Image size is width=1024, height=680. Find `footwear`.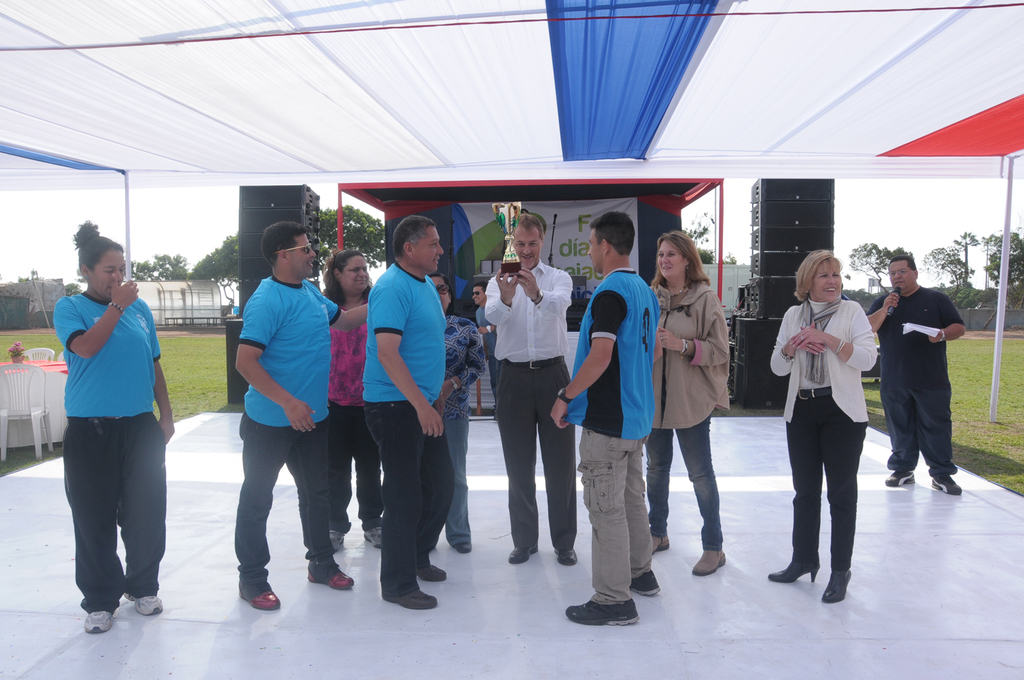
x1=122 y1=589 x2=166 y2=617.
